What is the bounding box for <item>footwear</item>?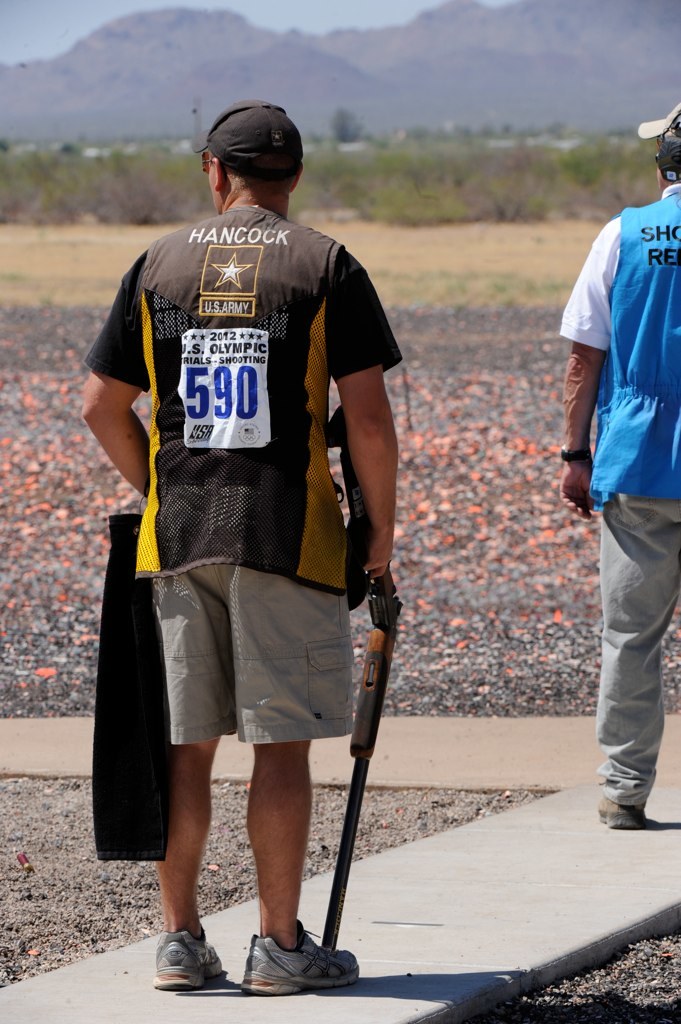
x1=151, y1=935, x2=228, y2=1001.
